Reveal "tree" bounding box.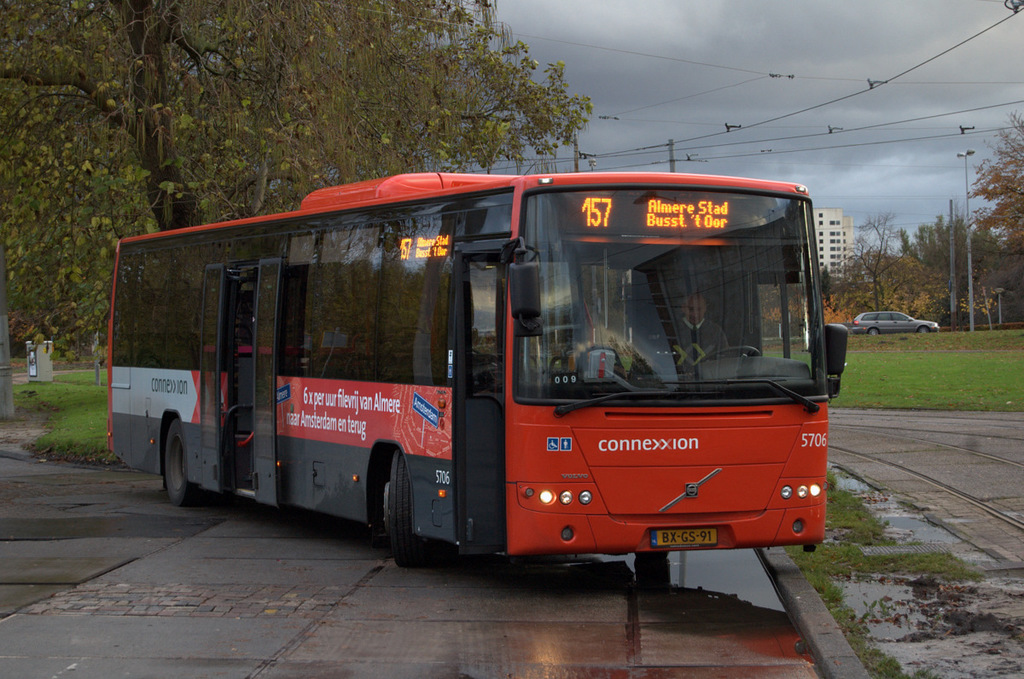
Revealed: crop(770, 295, 869, 328).
